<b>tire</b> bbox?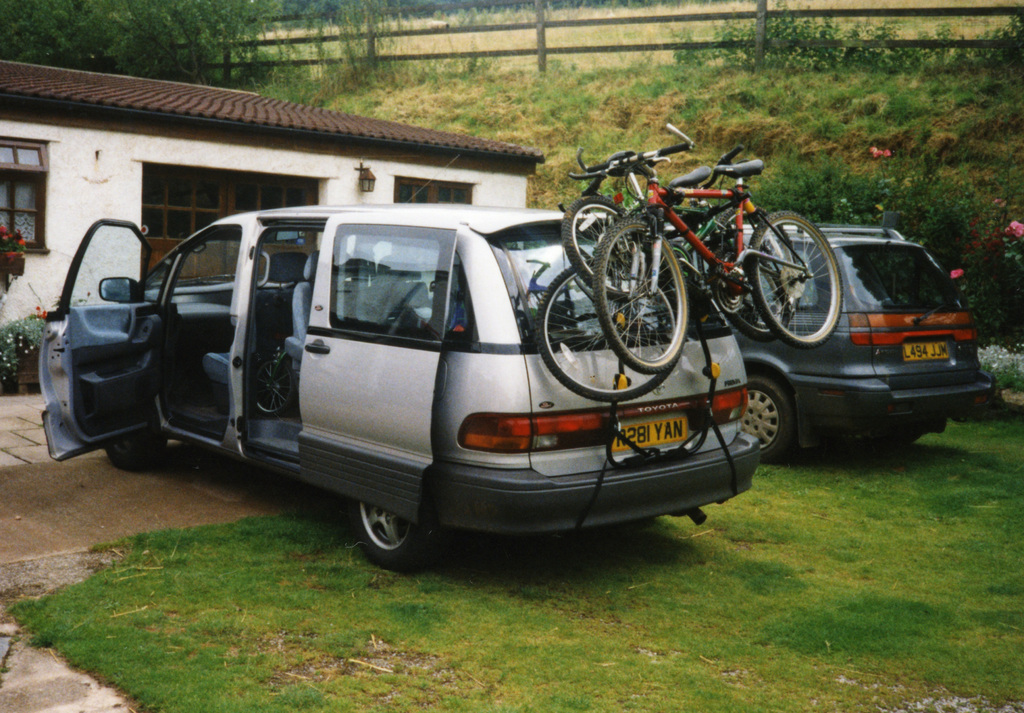
left=595, top=218, right=690, bottom=373
